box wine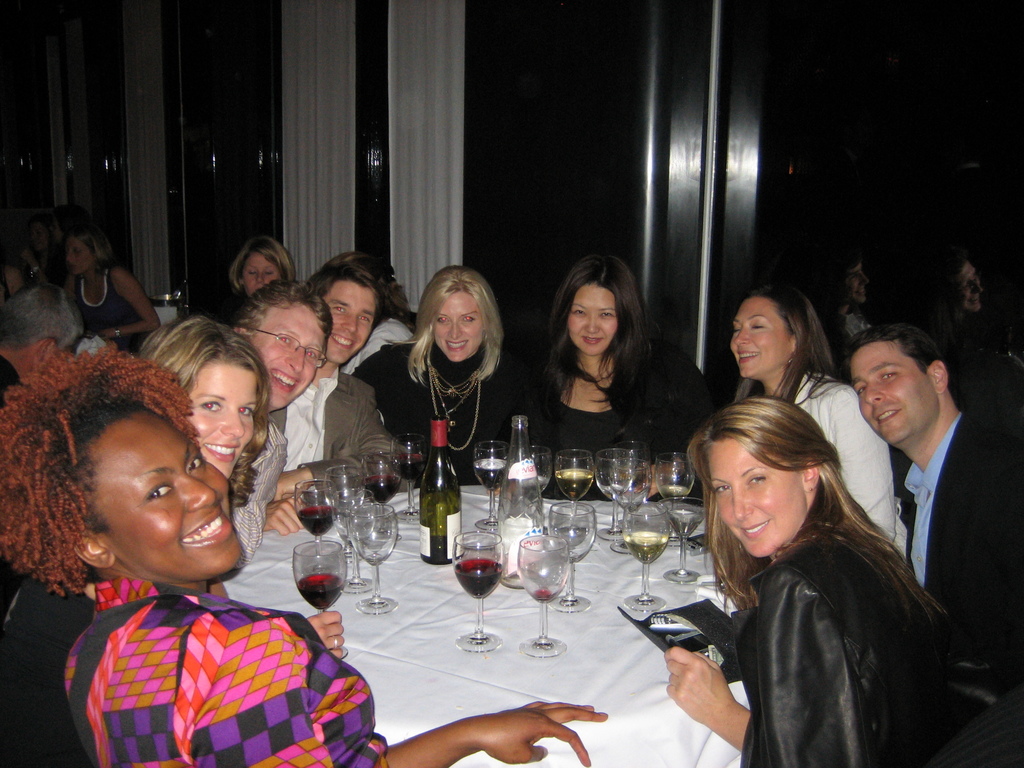
rect(554, 468, 594, 502)
